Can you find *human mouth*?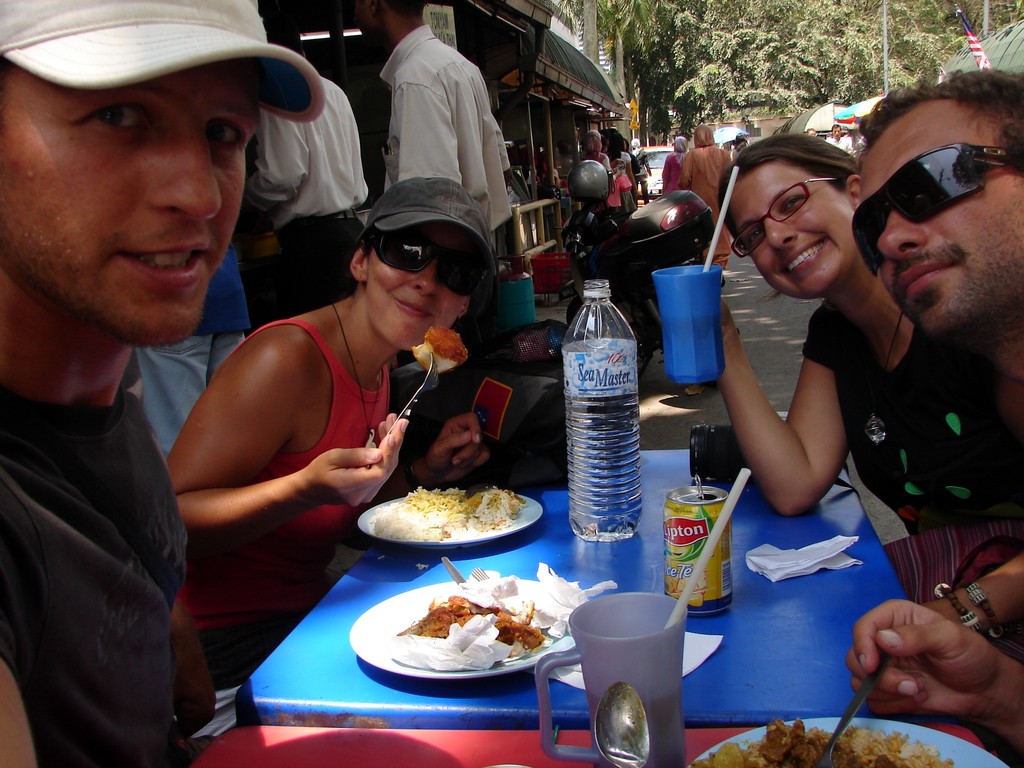
Yes, bounding box: 759,241,832,280.
